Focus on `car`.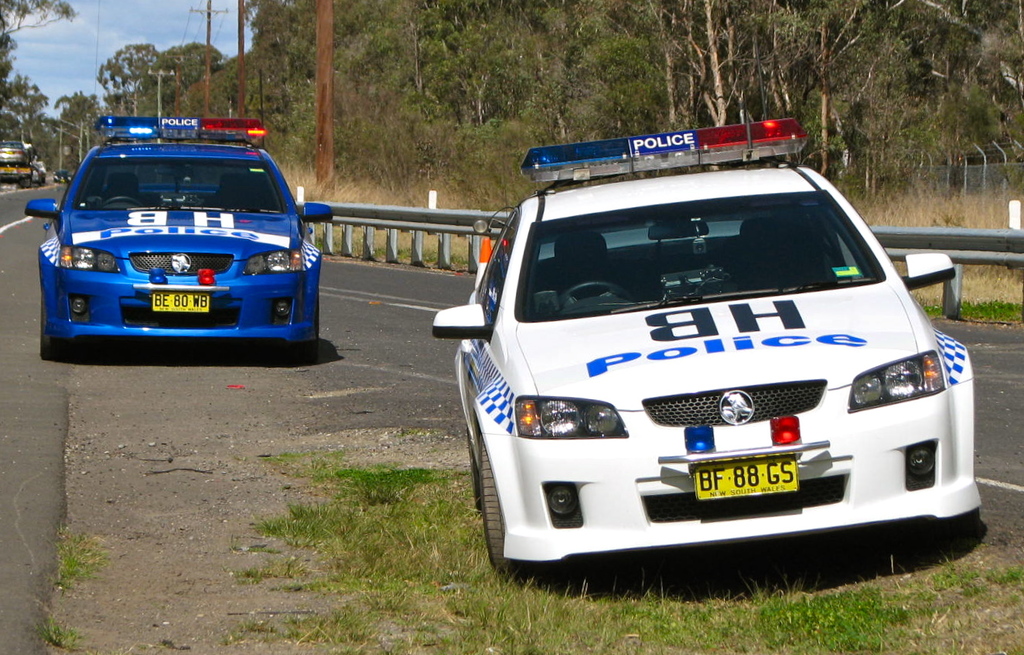
Focused at crop(30, 164, 39, 186).
